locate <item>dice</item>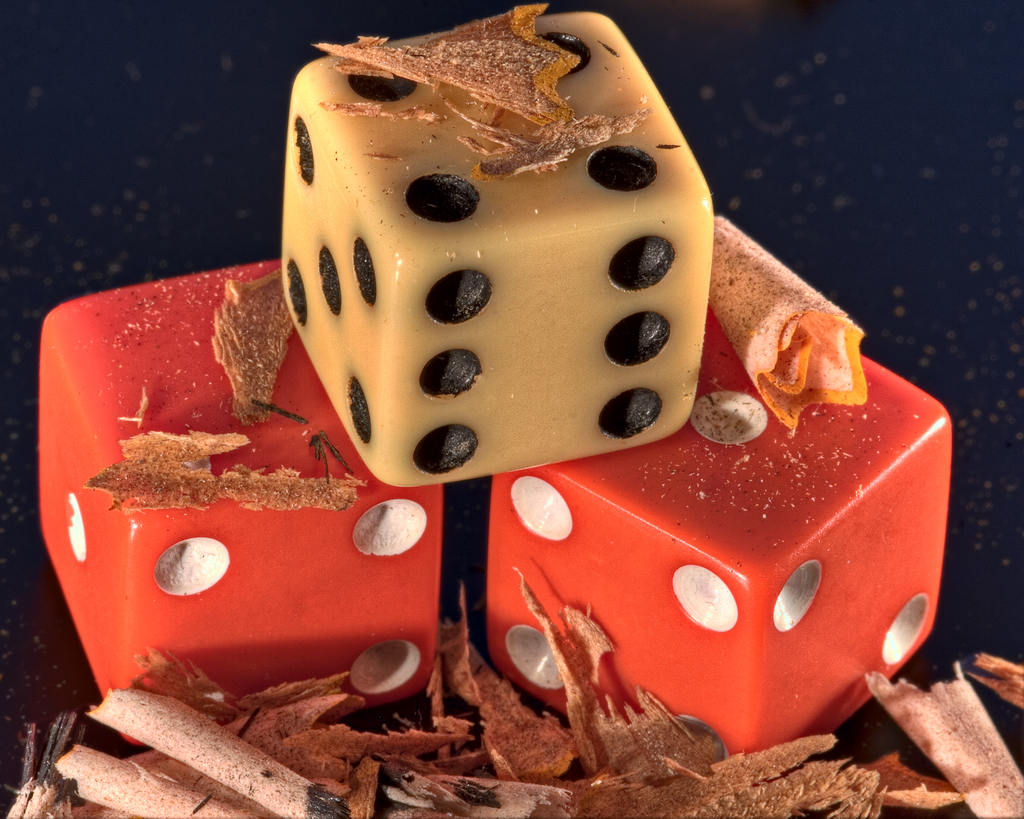
bbox=[38, 257, 445, 750]
